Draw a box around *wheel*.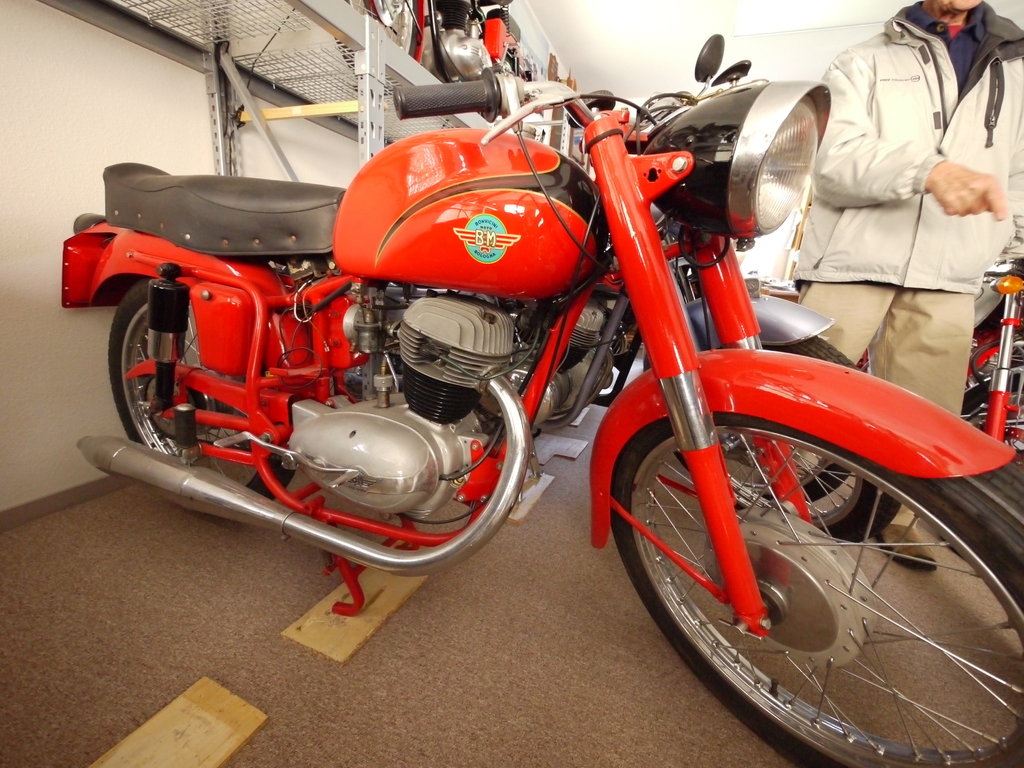
106/273/297/499.
